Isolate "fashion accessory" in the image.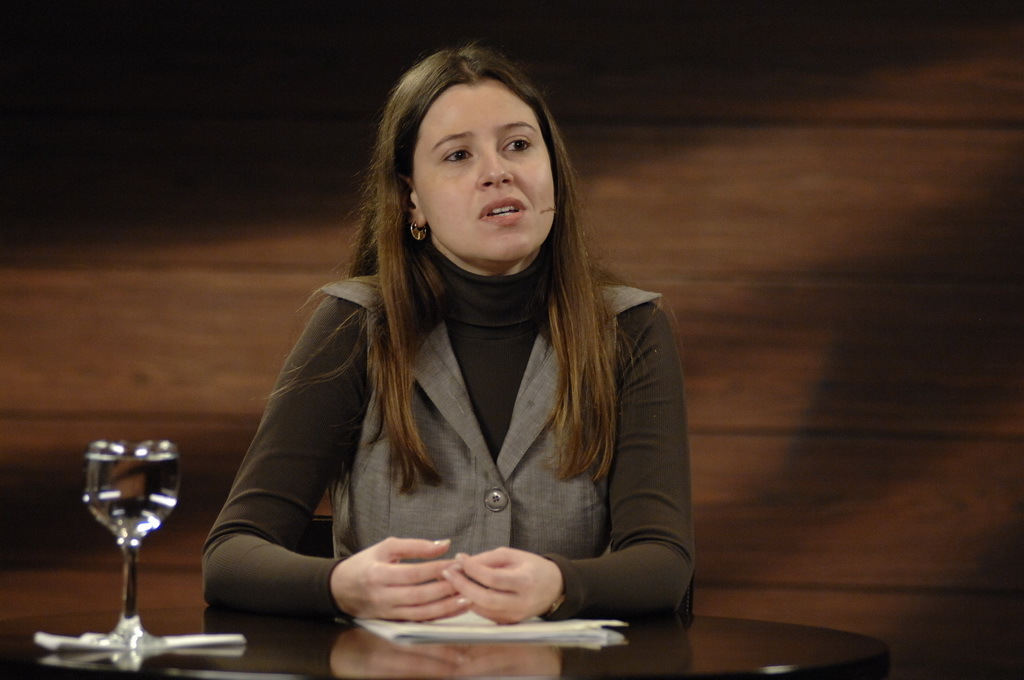
Isolated region: 407,215,427,242.
